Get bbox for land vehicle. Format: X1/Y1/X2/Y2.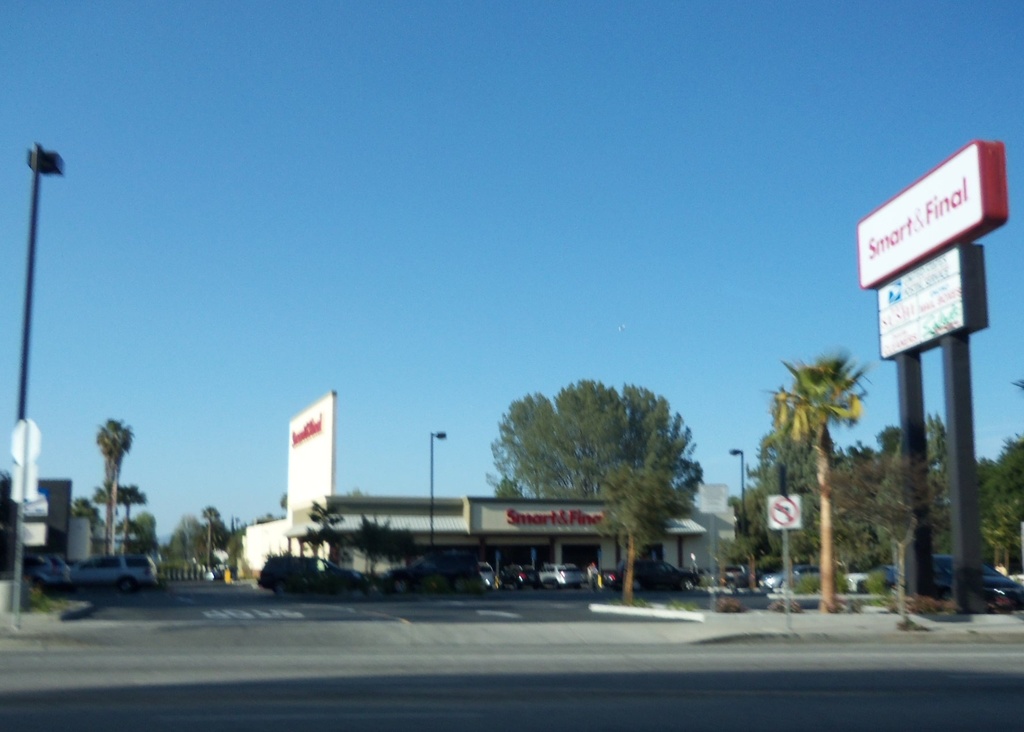
837/563/895/594.
